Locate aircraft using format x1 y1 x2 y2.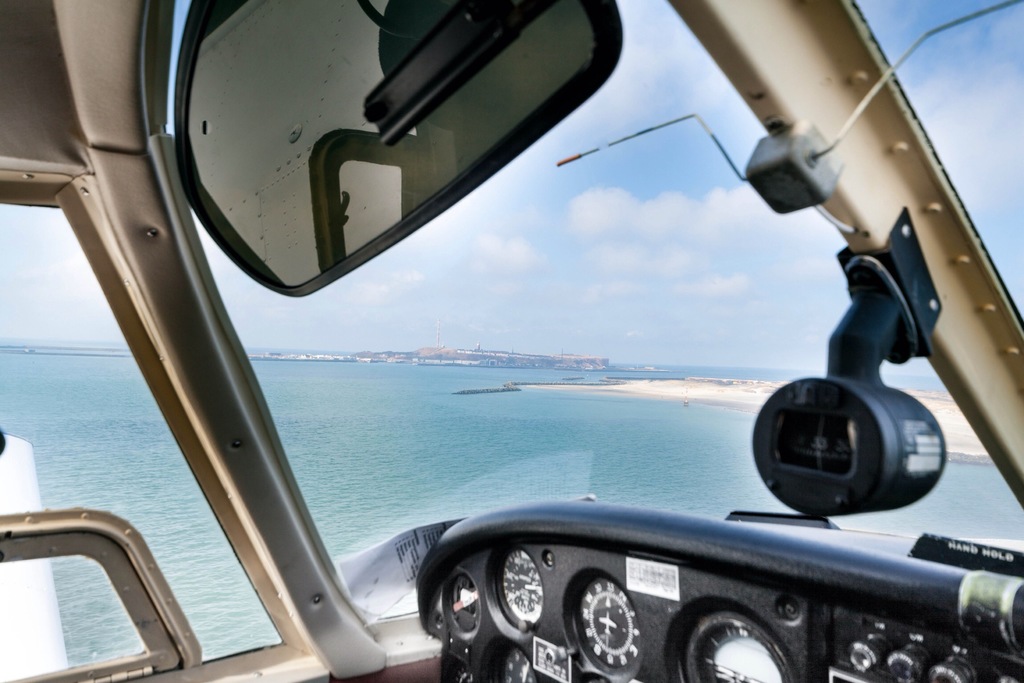
0 0 1023 682.
